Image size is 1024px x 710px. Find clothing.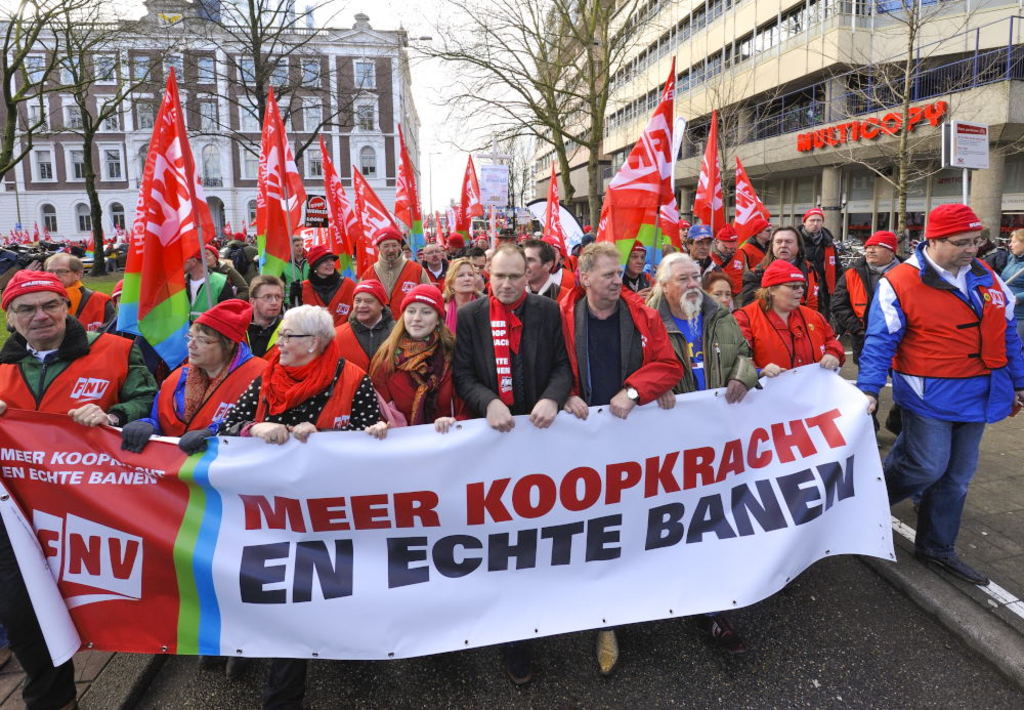
locate(867, 246, 1023, 416).
